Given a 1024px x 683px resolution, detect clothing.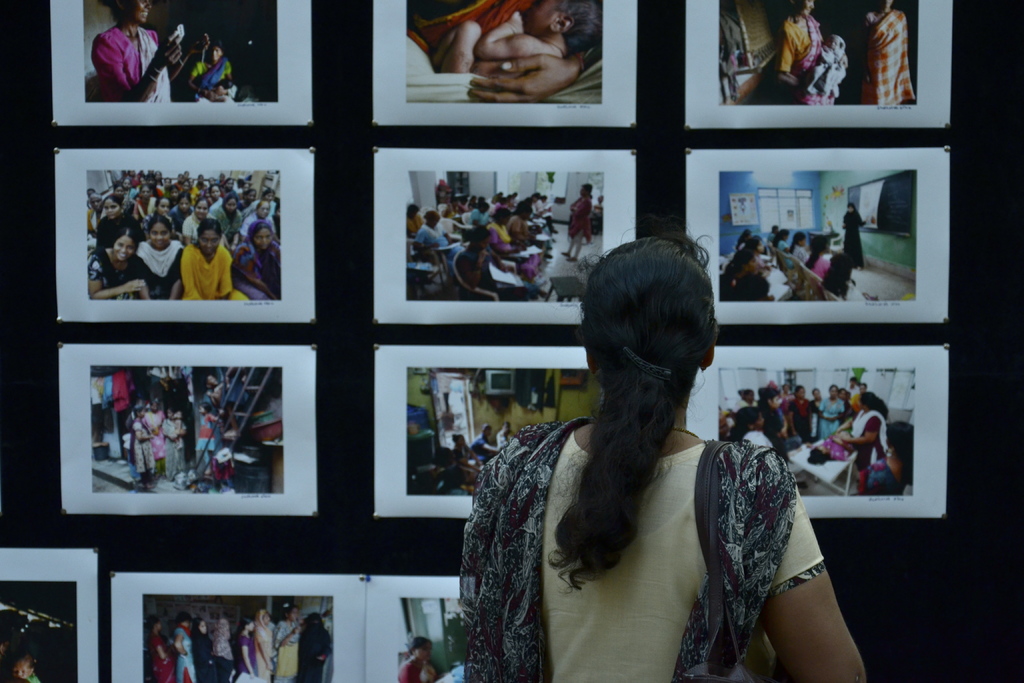
Rect(193, 59, 230, 103).
